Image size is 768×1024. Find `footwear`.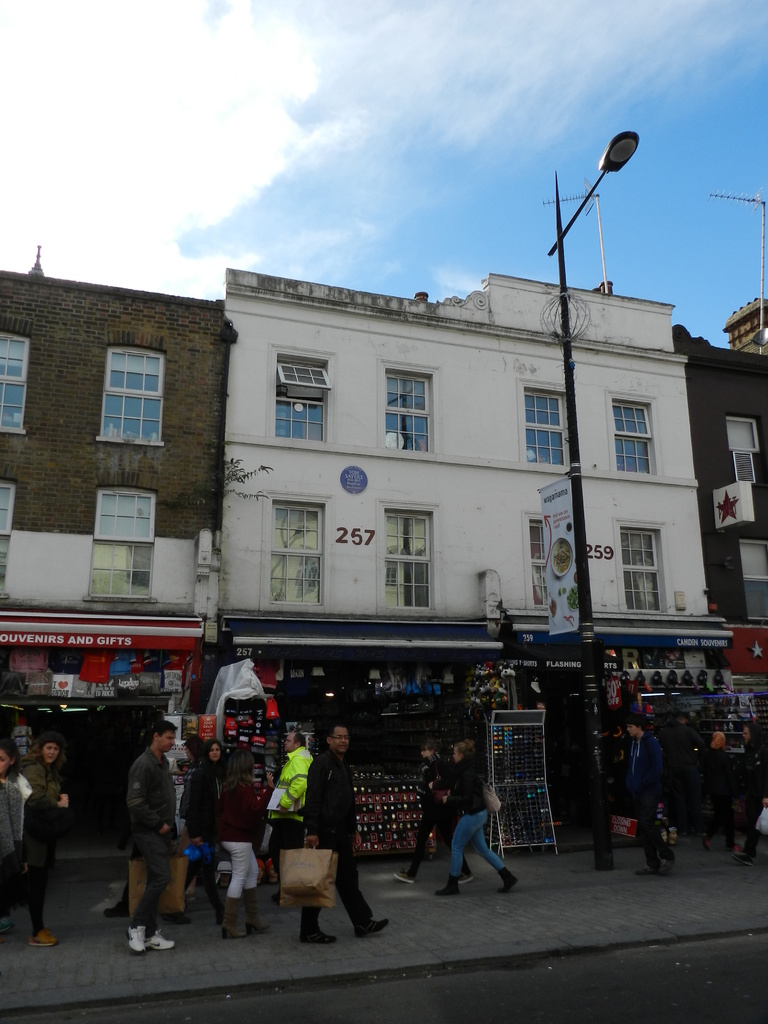
[left=397, top=877, right=413, bottom=883].
